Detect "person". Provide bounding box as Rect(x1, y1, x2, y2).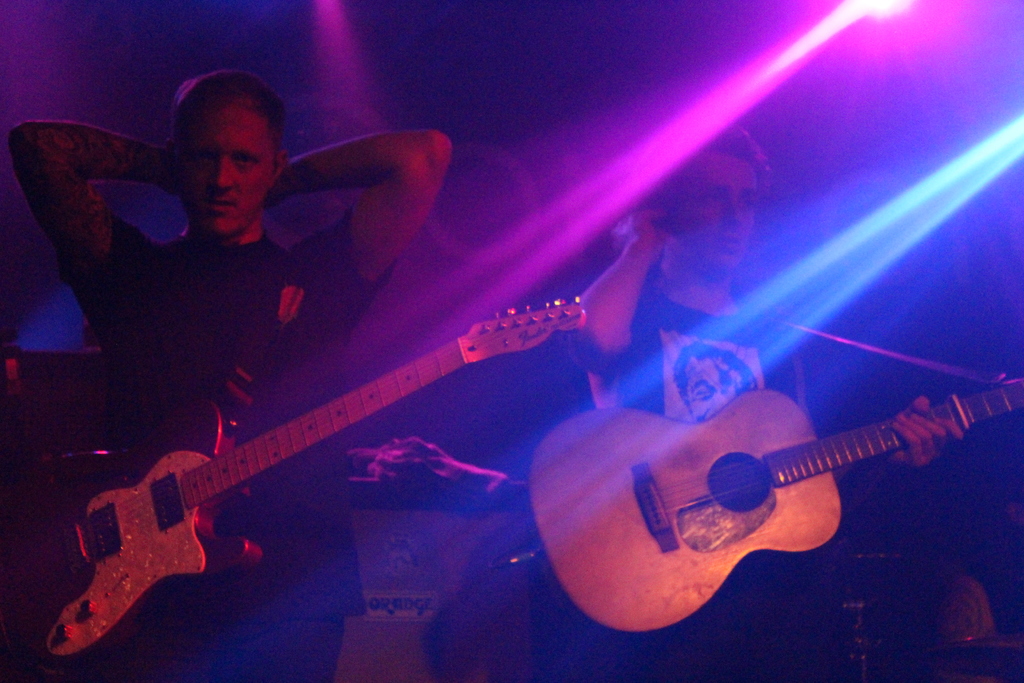
Rect(49, 169, 588, 675).
